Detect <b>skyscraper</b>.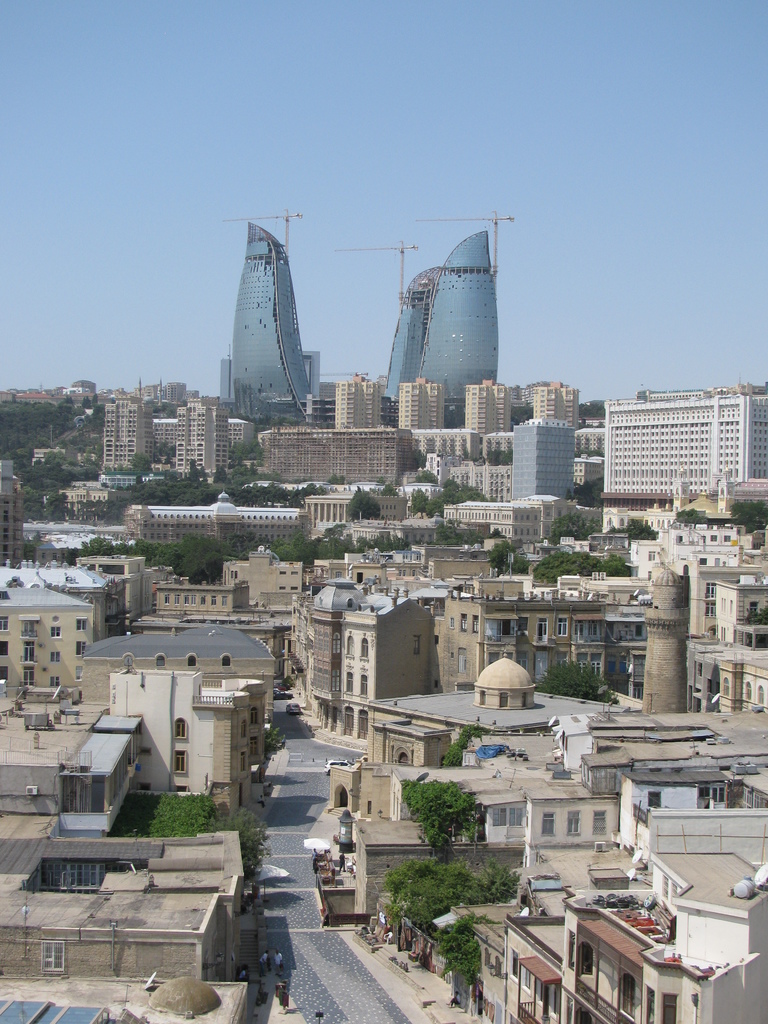
Detected at [385, 232, 499, 424].
